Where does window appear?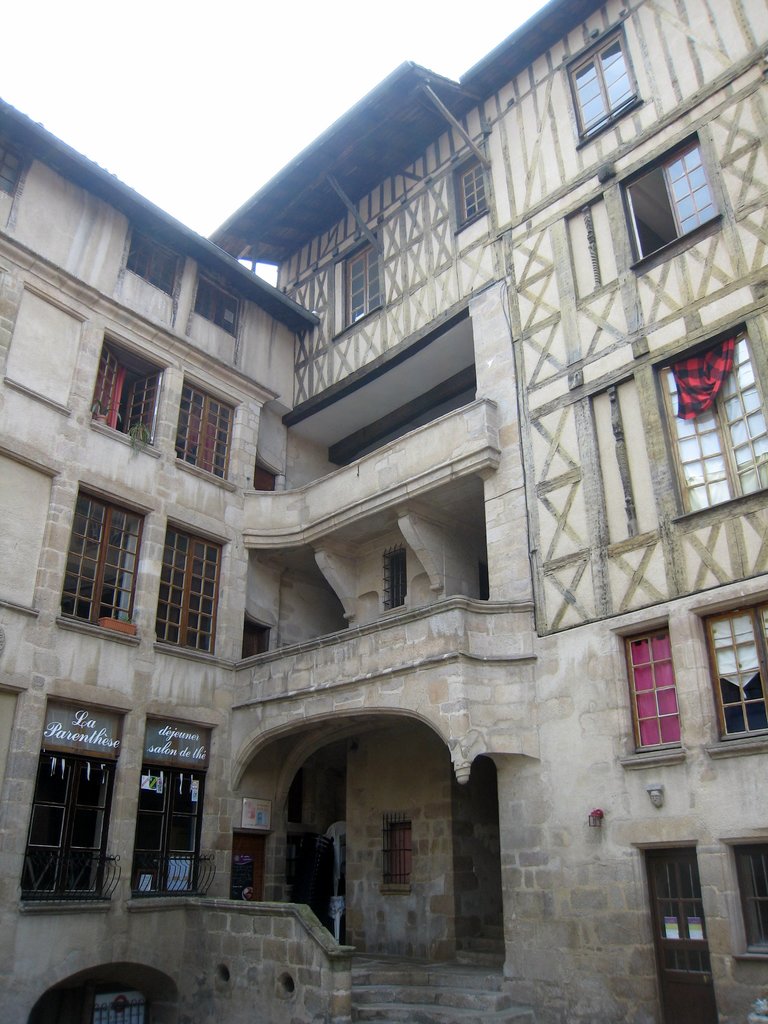
Appears at [0,134,31,196].
